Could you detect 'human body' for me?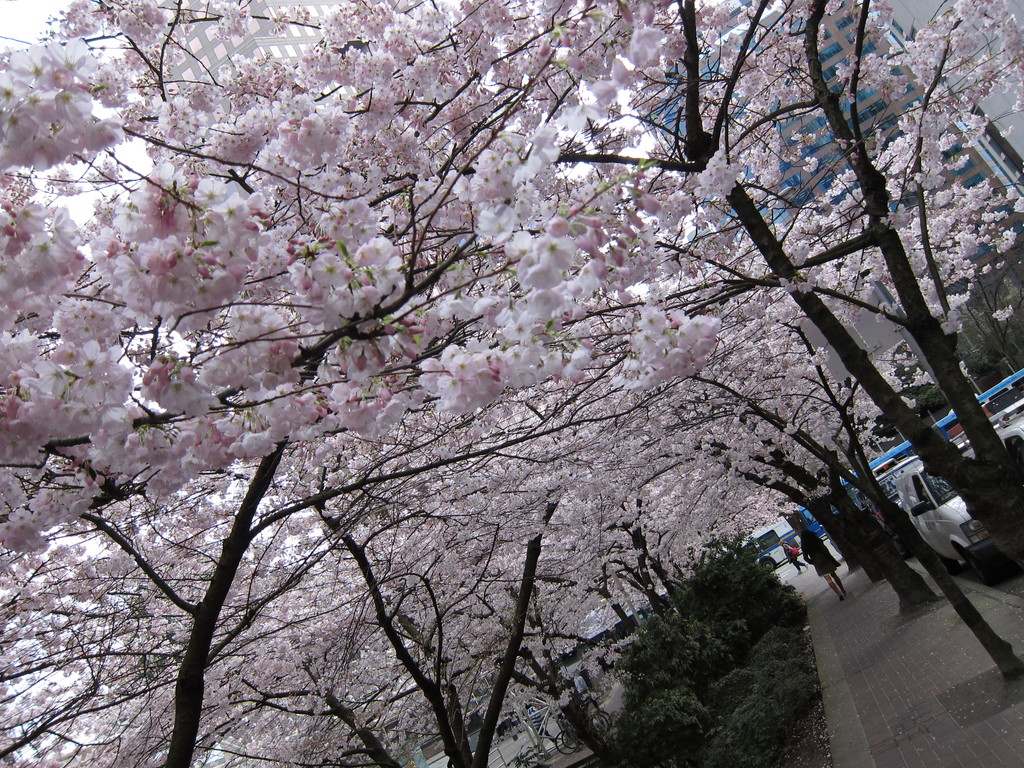
Detection result: left=533, top=705, right=558, bottom=748.
